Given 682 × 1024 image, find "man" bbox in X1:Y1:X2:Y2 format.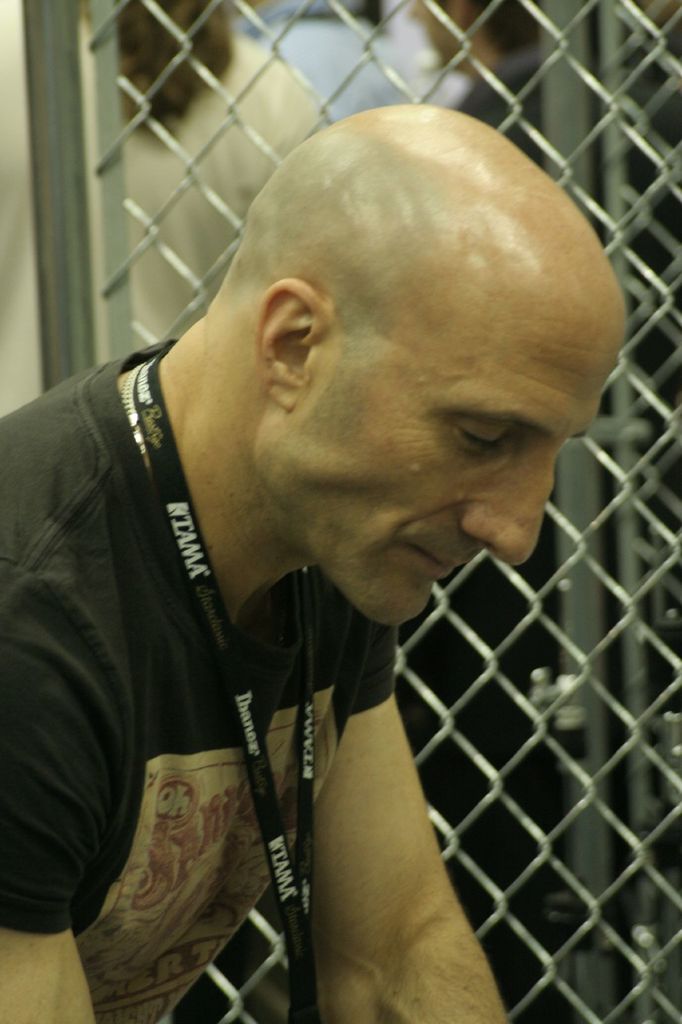
402:0:539:166.
